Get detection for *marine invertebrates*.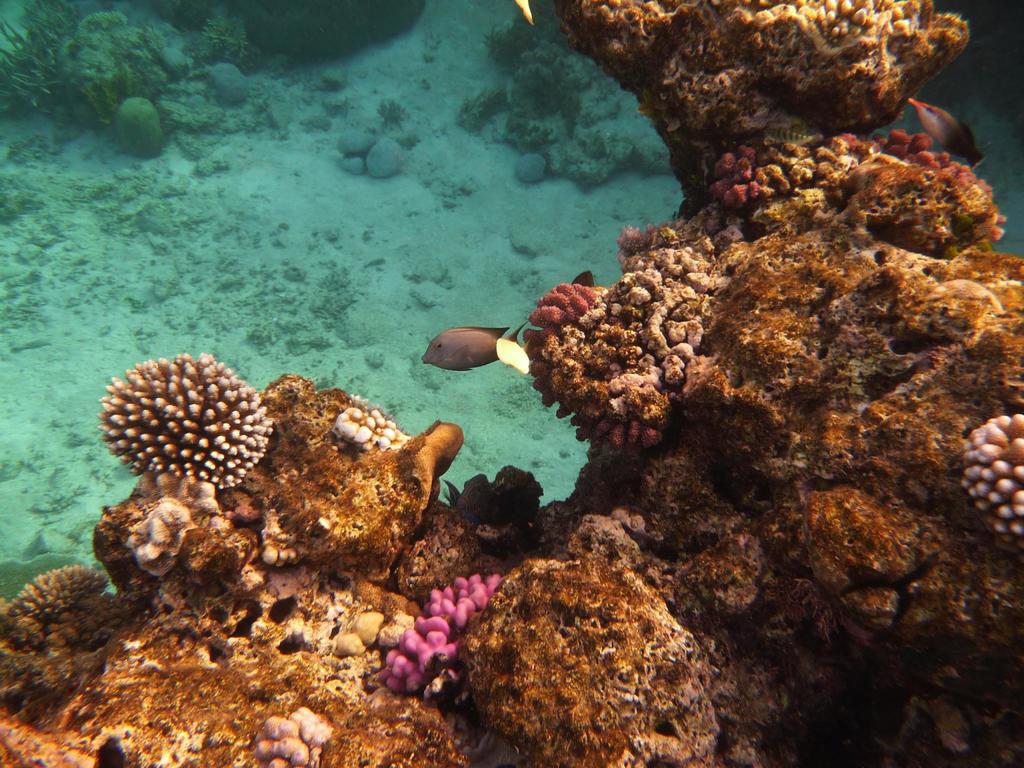
Detection: x1=331, y1=387, x2=400, y2=450.
